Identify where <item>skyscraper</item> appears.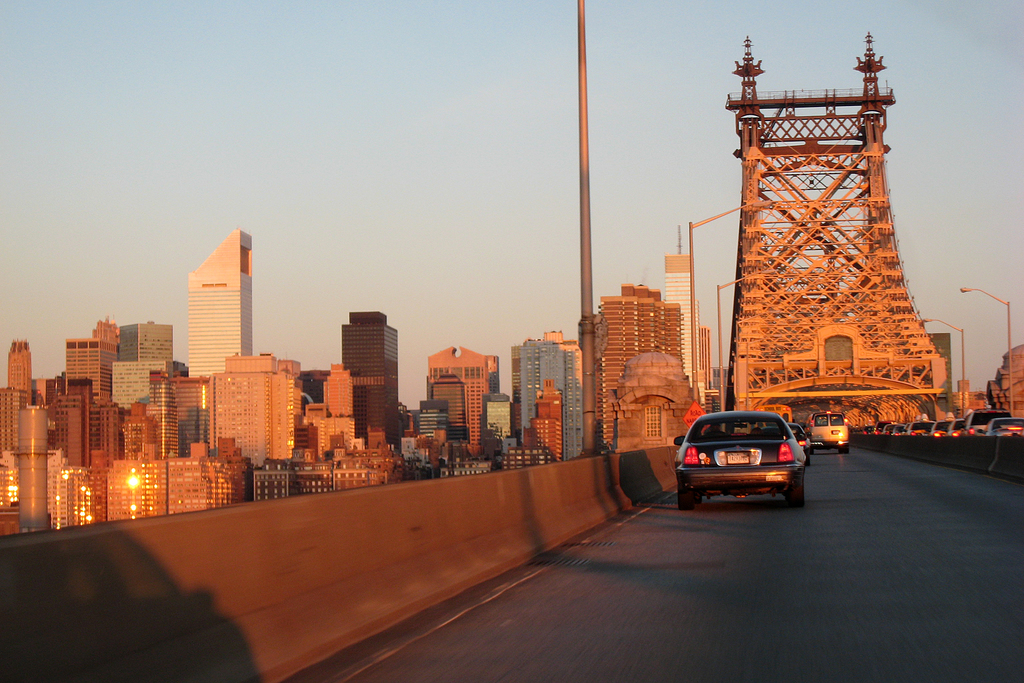
Appears at [left=667, top=242, right=701, bottom=418].
